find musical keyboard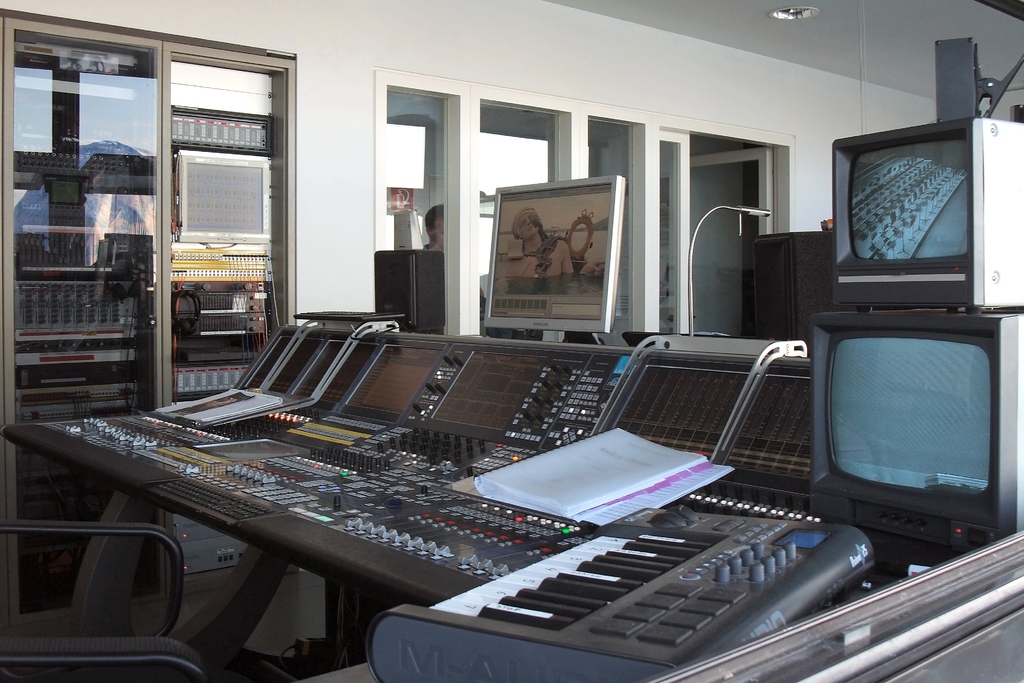
(368,506,873,682)
